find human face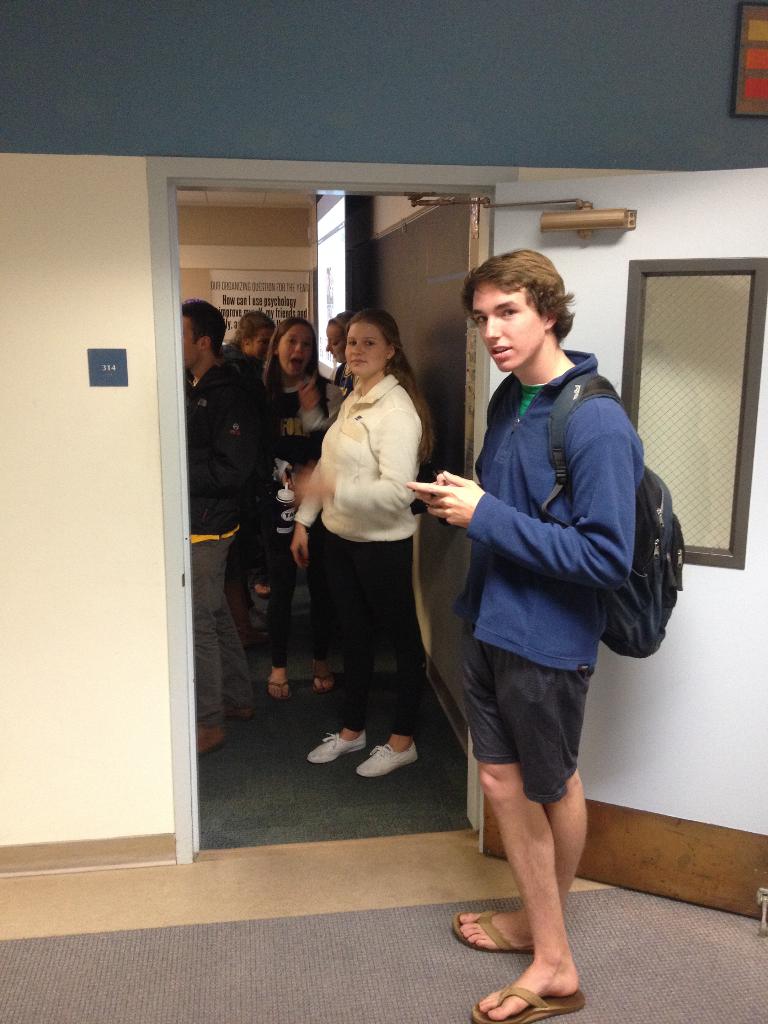
<bbox>186, 323, 197, 374</bbox>
